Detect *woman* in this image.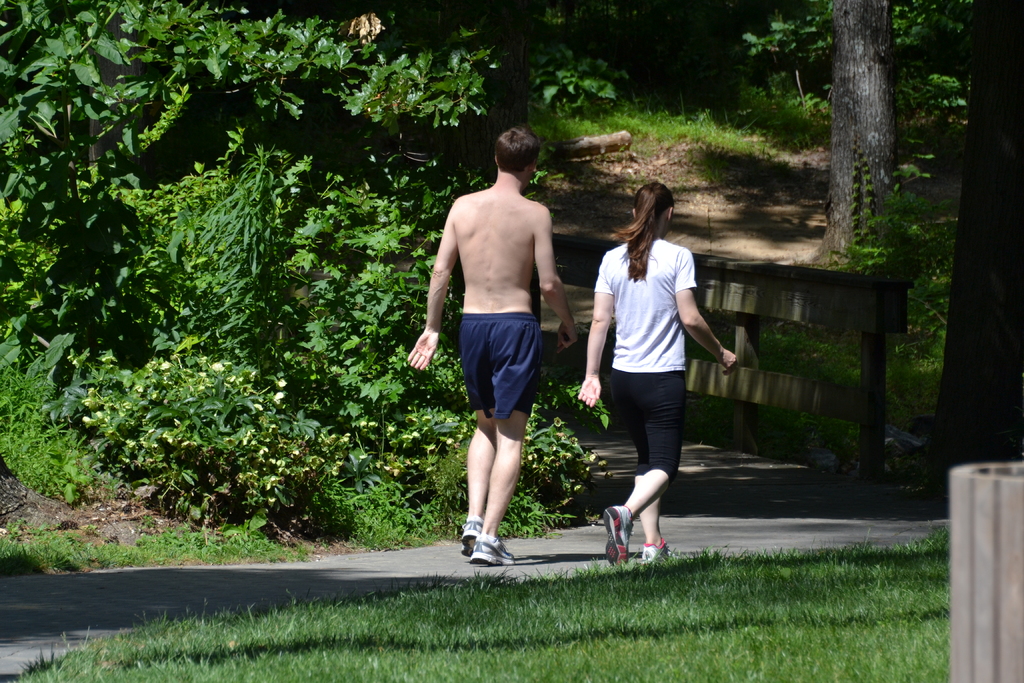
Detection: (left=578, top=181, right=737, bottom=562).
